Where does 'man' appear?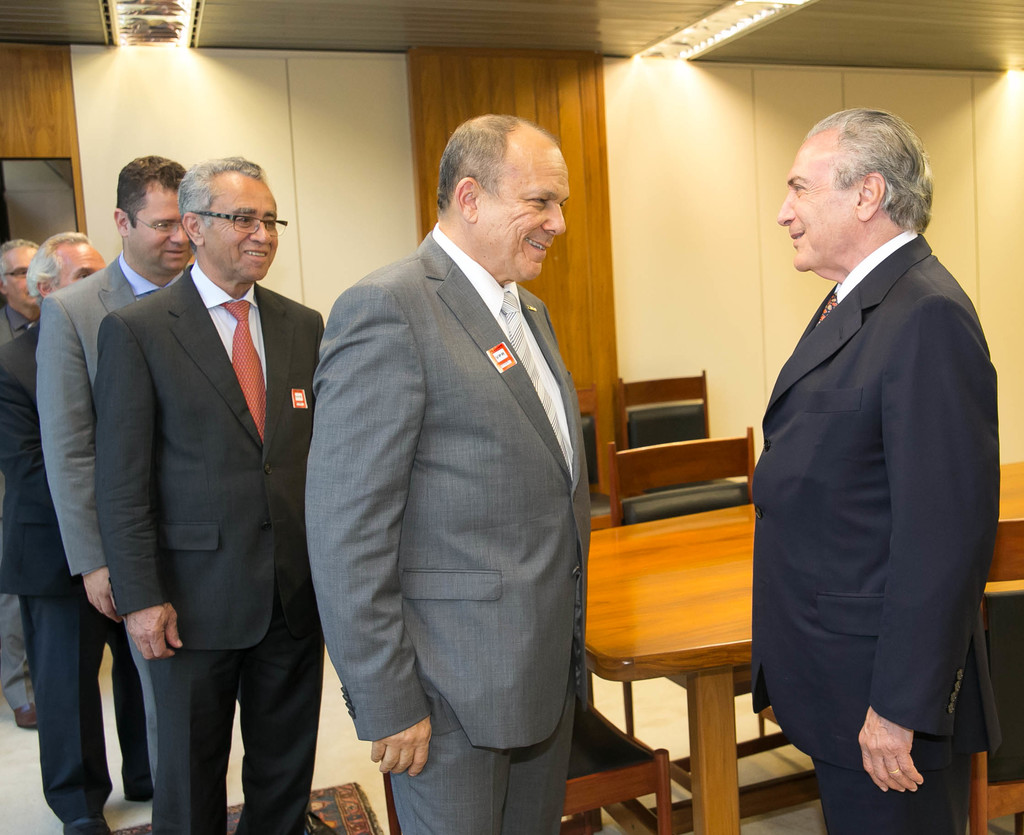
Appears at left=1, top=229, right=162, bottom=834.
